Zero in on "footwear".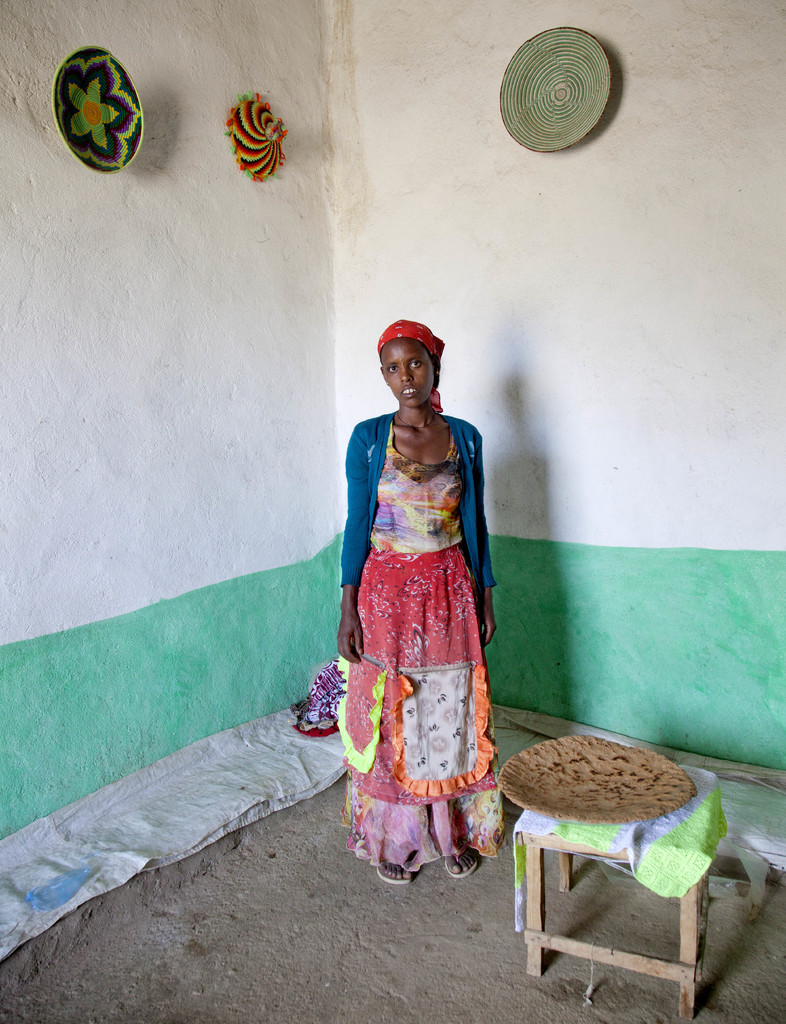
Zeroed in: Rect(445, 850, 480, 877).
